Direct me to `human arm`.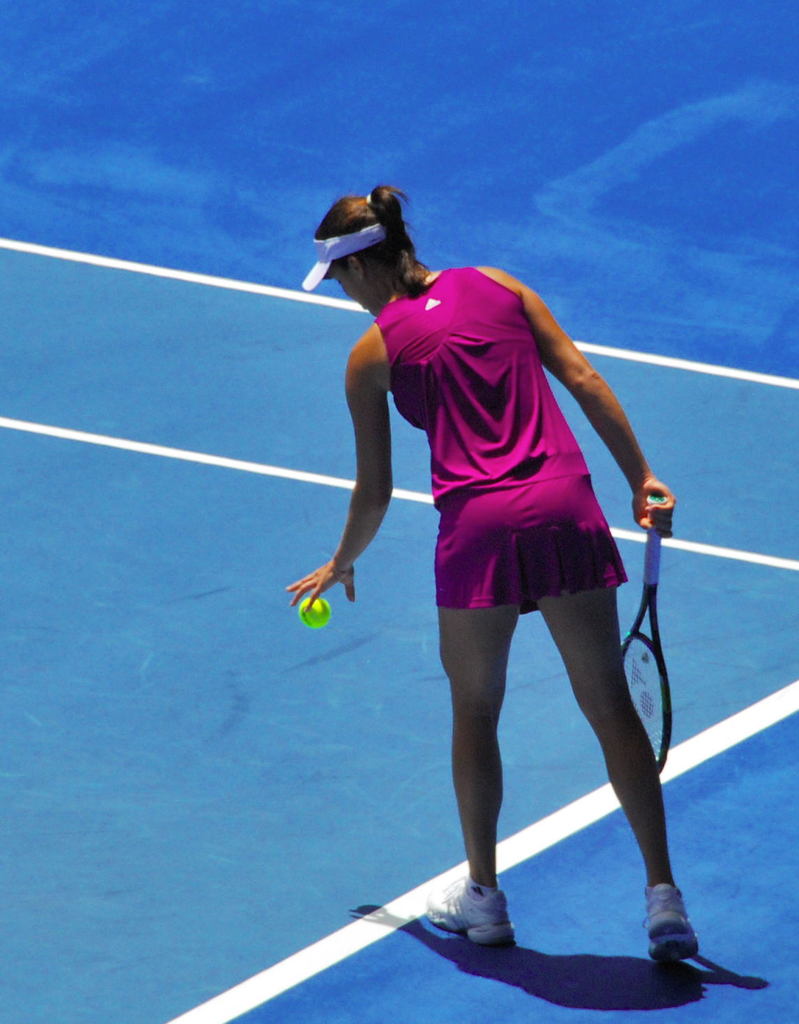
Direction: (530, 299, 663, 515).
